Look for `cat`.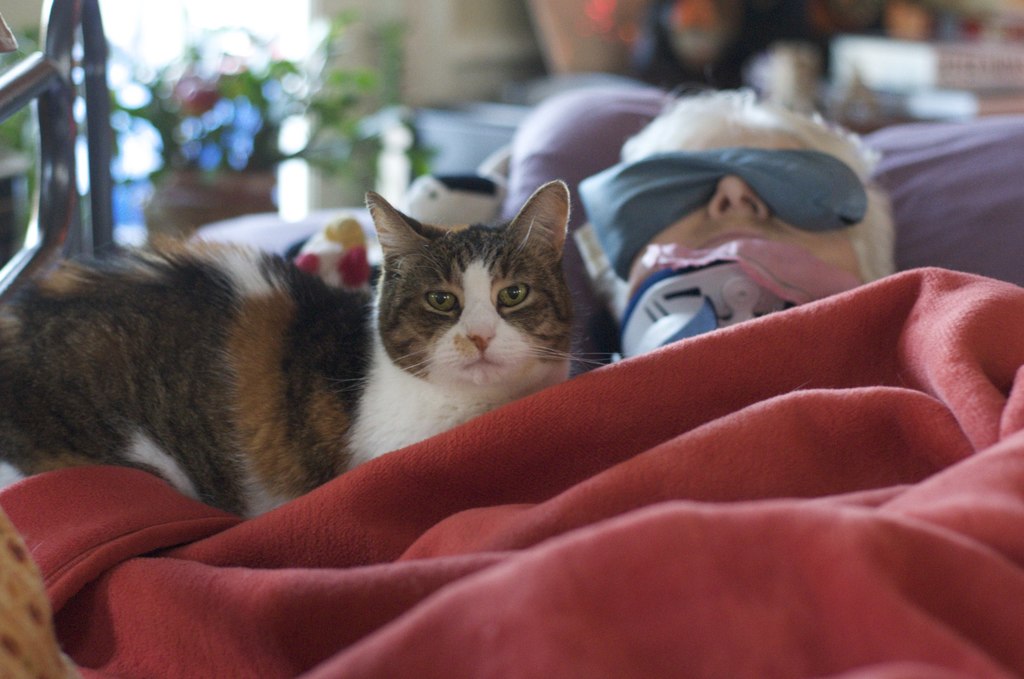
Found: rect(0, 178, 611, 514).
